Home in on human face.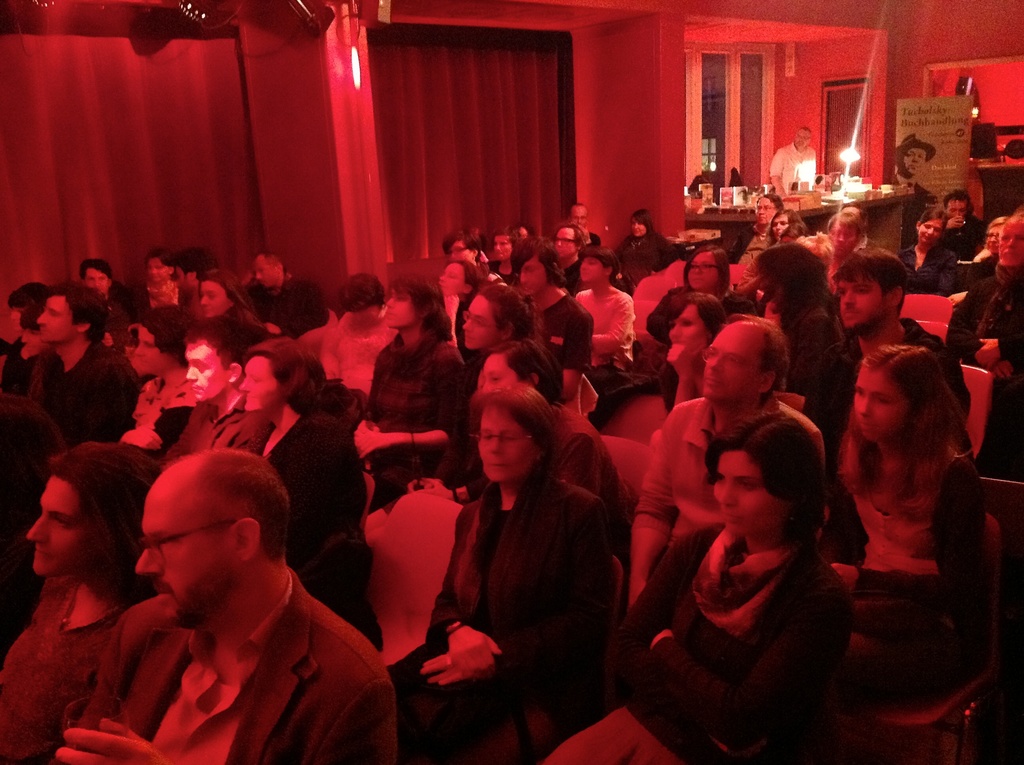
Homed in at (x1=625, y1=221, x2=646, y2=234).
